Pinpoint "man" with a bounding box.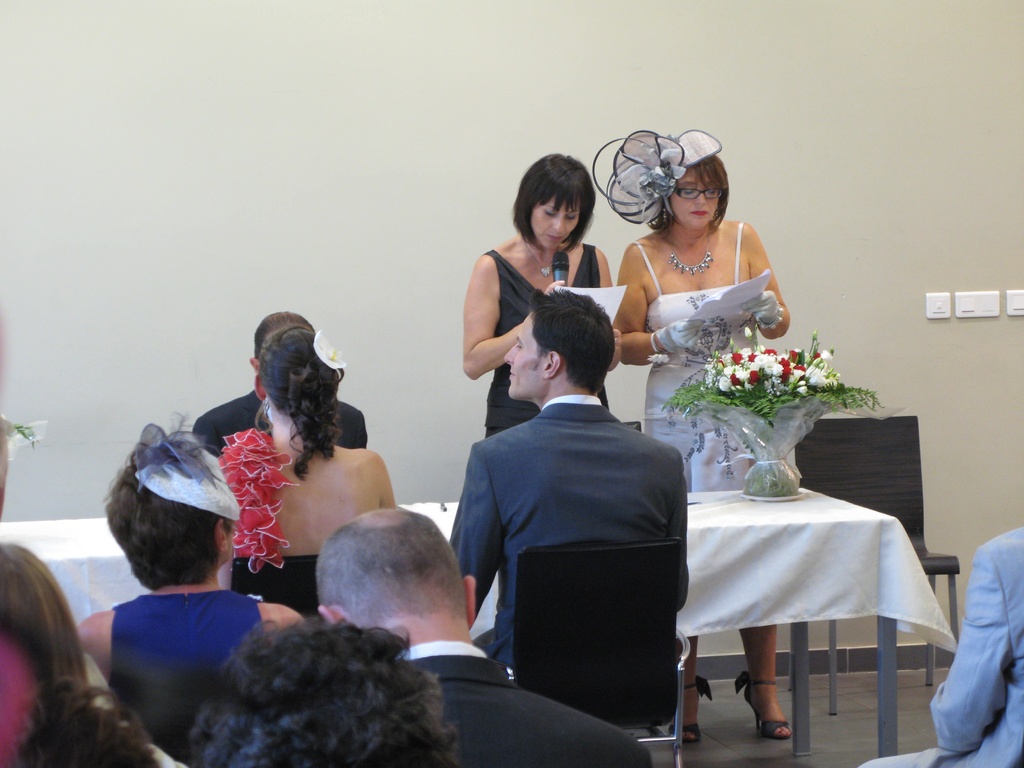
bbox(310, 508, 652, 767).
